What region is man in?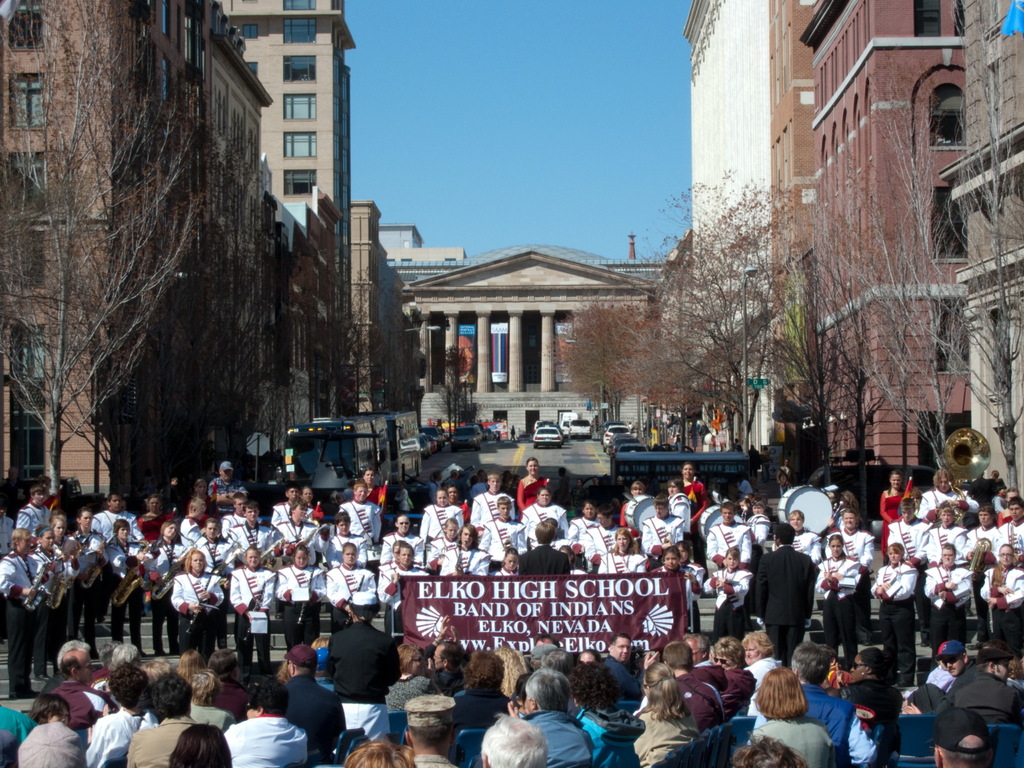
select_region(225, 502, 279, 652).
